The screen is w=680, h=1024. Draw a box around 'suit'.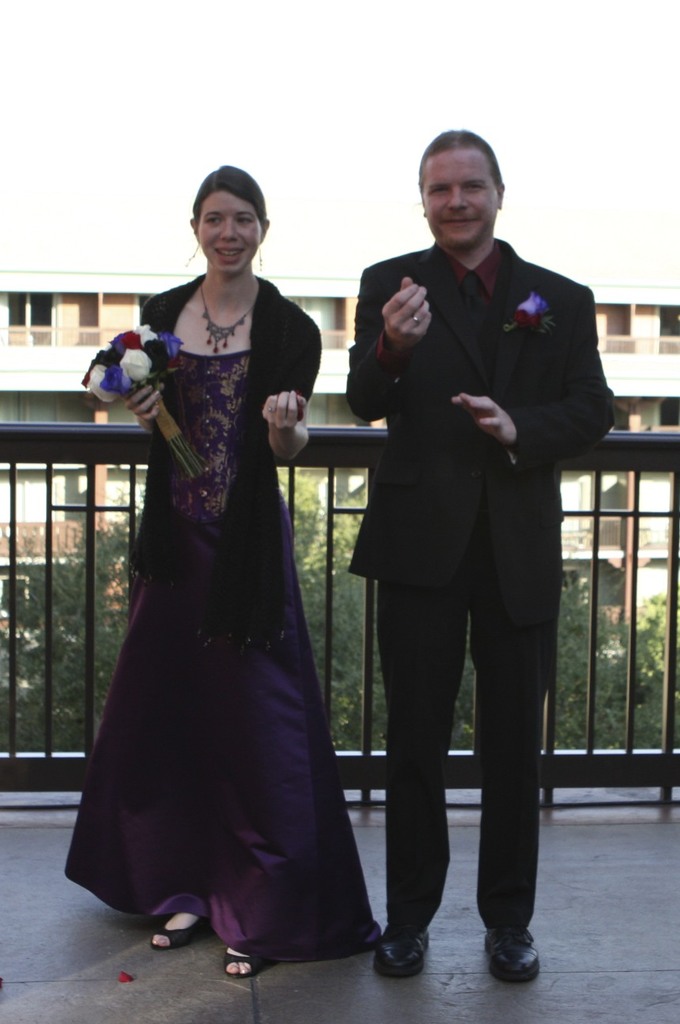
rect(343, 172, 599, 973).
